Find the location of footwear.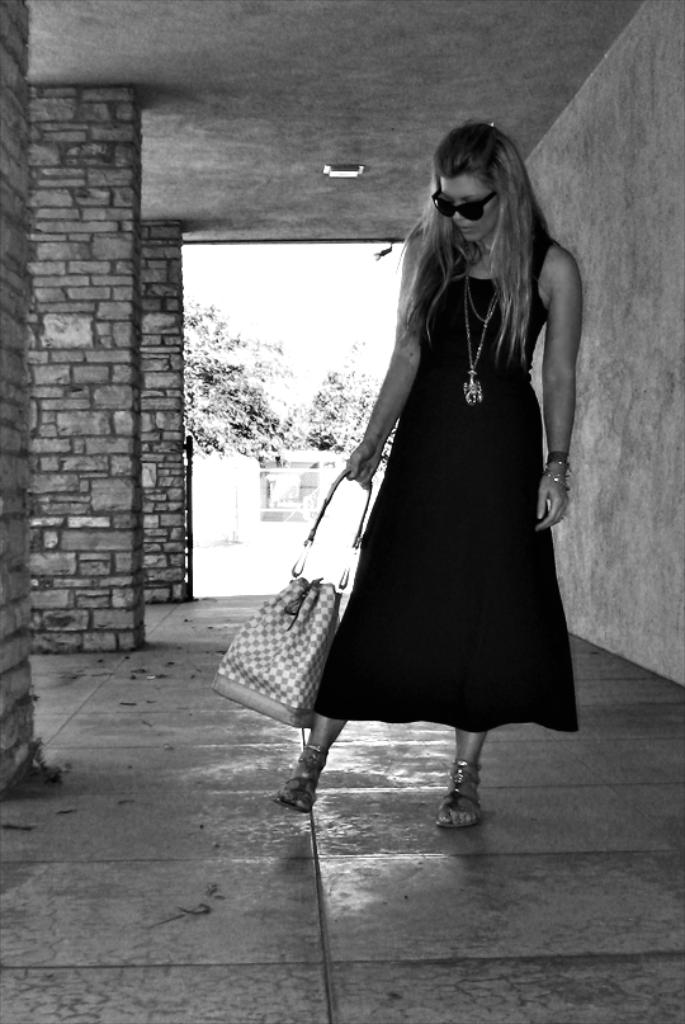
Location: 439/755/482/832.
